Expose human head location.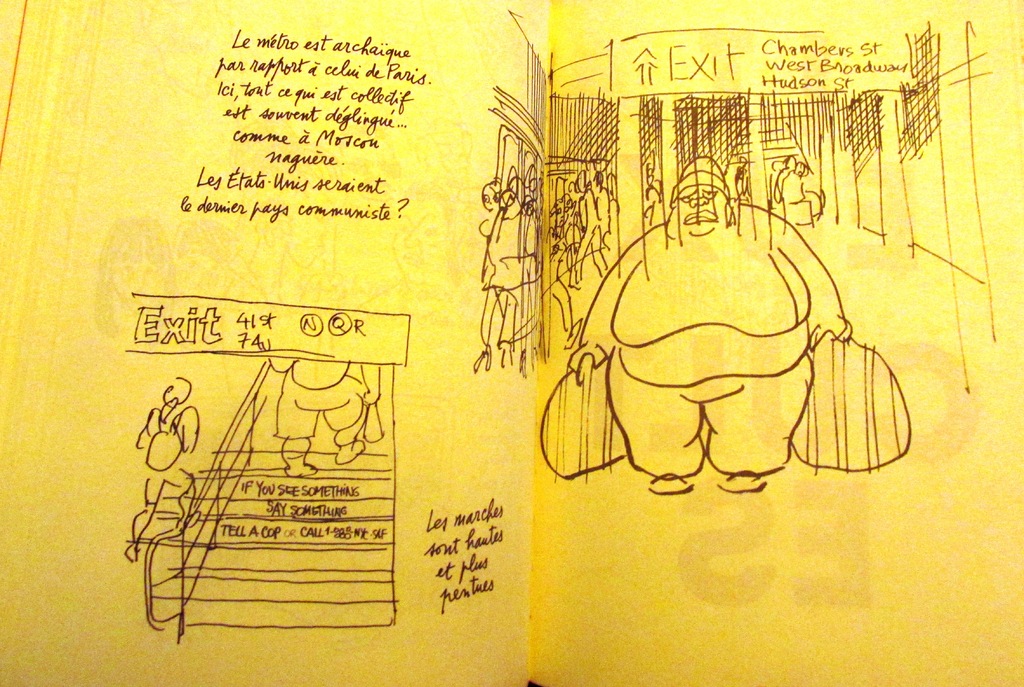
Exposed at locate(662, 151, 741, 235).
